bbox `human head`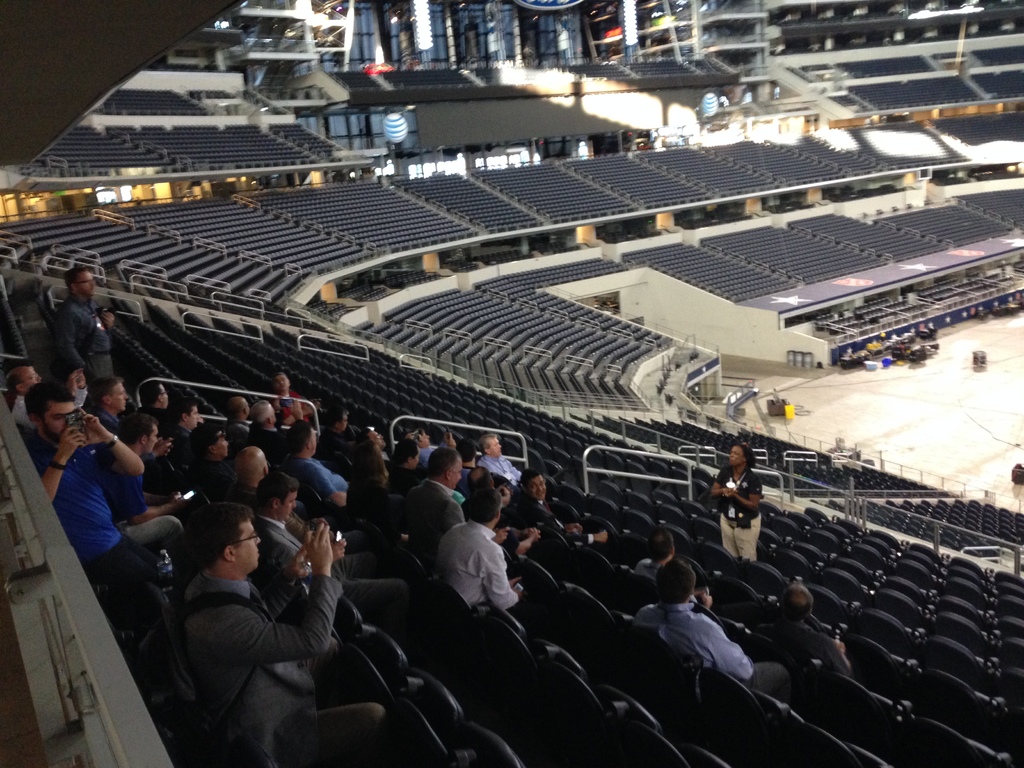
Rect(252, 471, 301, 520)
